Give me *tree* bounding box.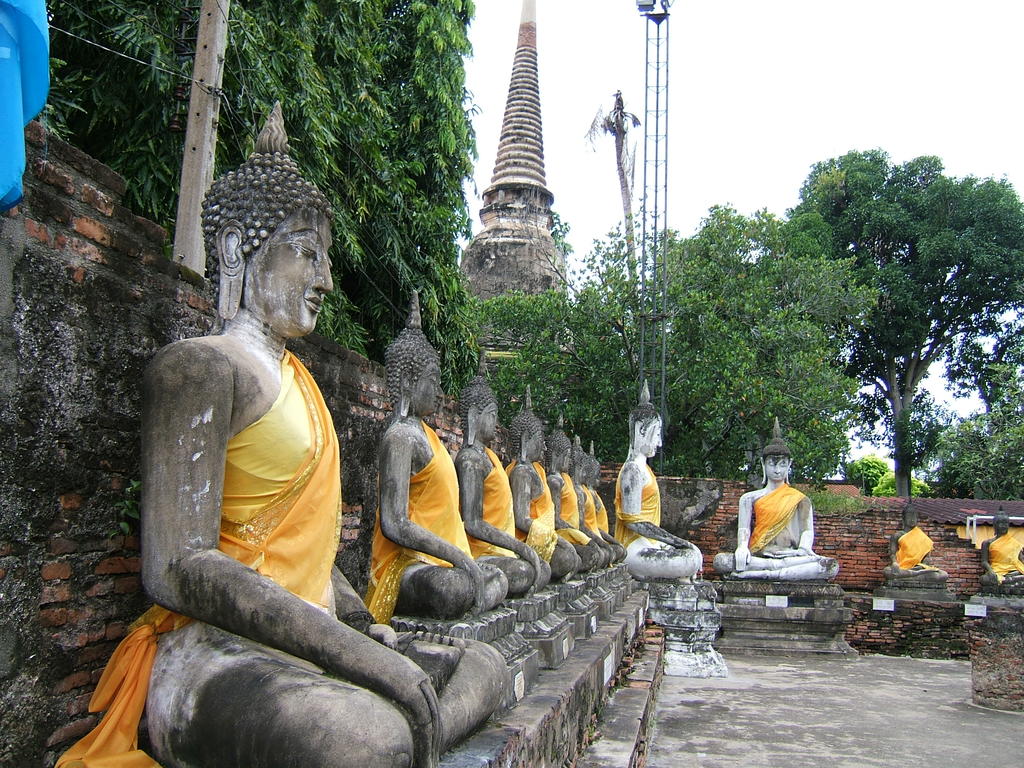
895, 325, 1023, 501.
